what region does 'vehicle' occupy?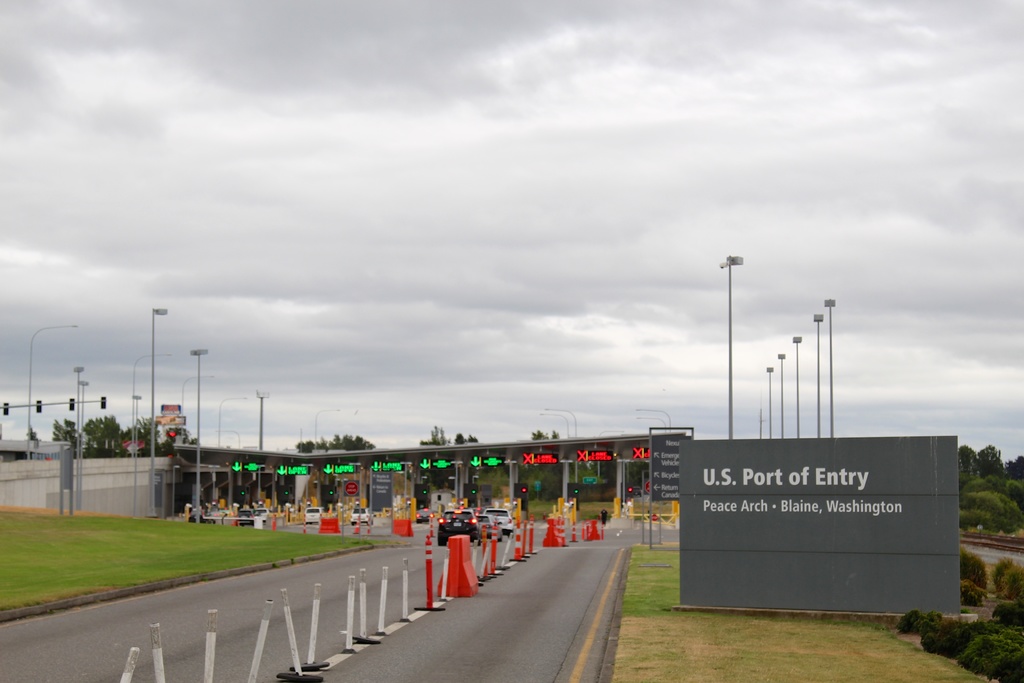
234:508:250:525.
